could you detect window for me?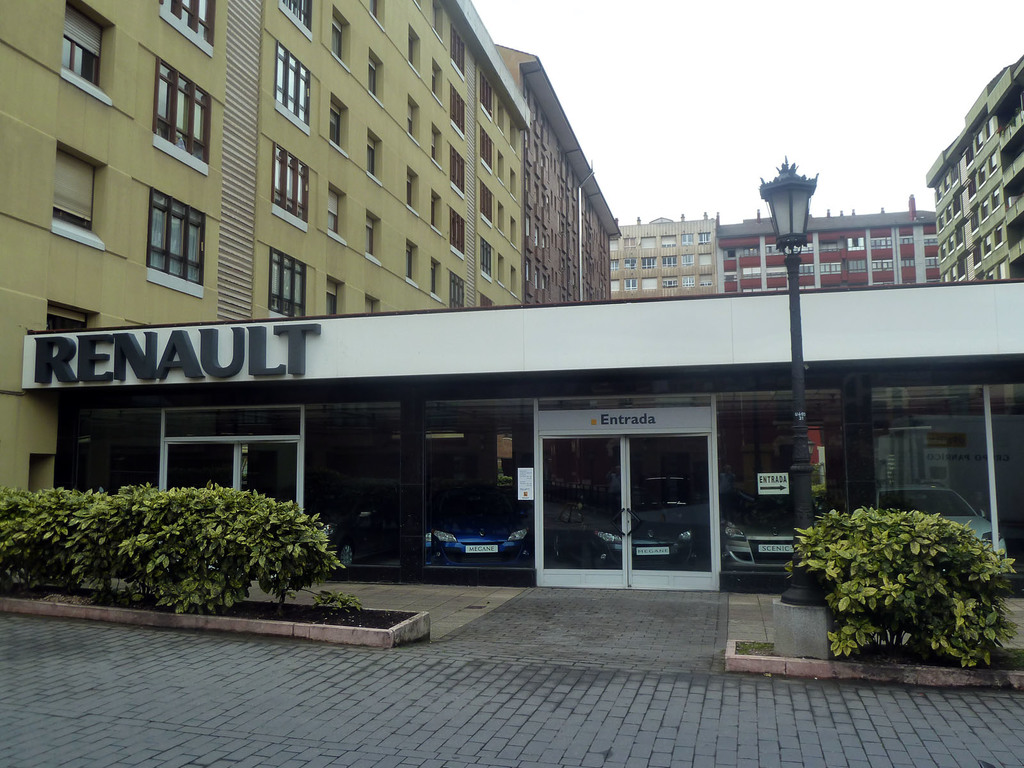
Detection result: Rect(480, 71, 495, 120).
